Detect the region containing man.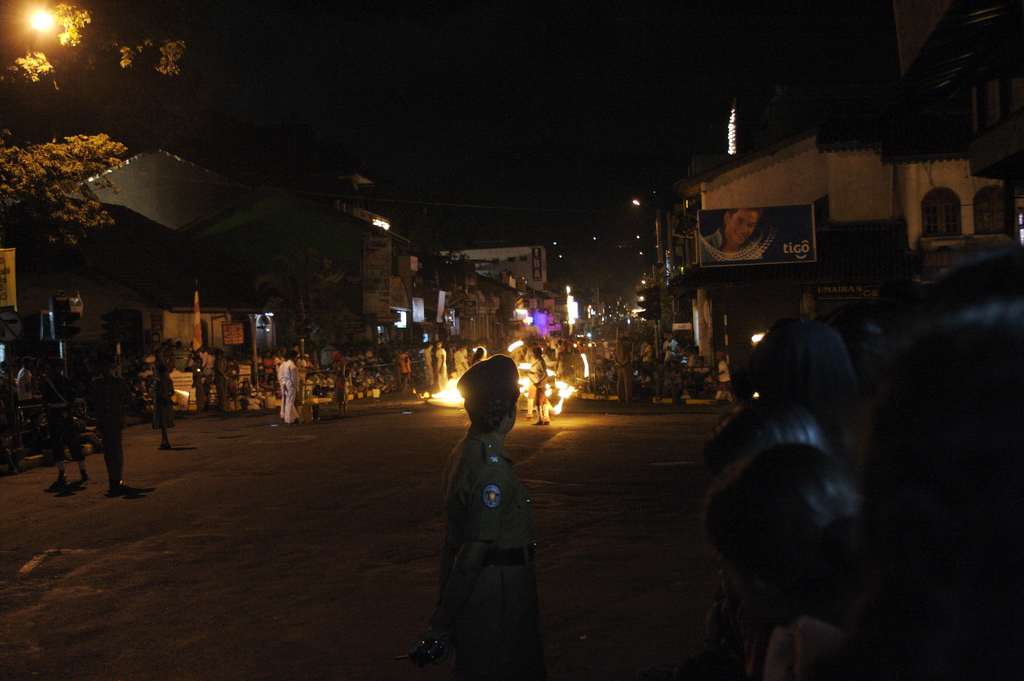
region(612, 338, 635, 402).
